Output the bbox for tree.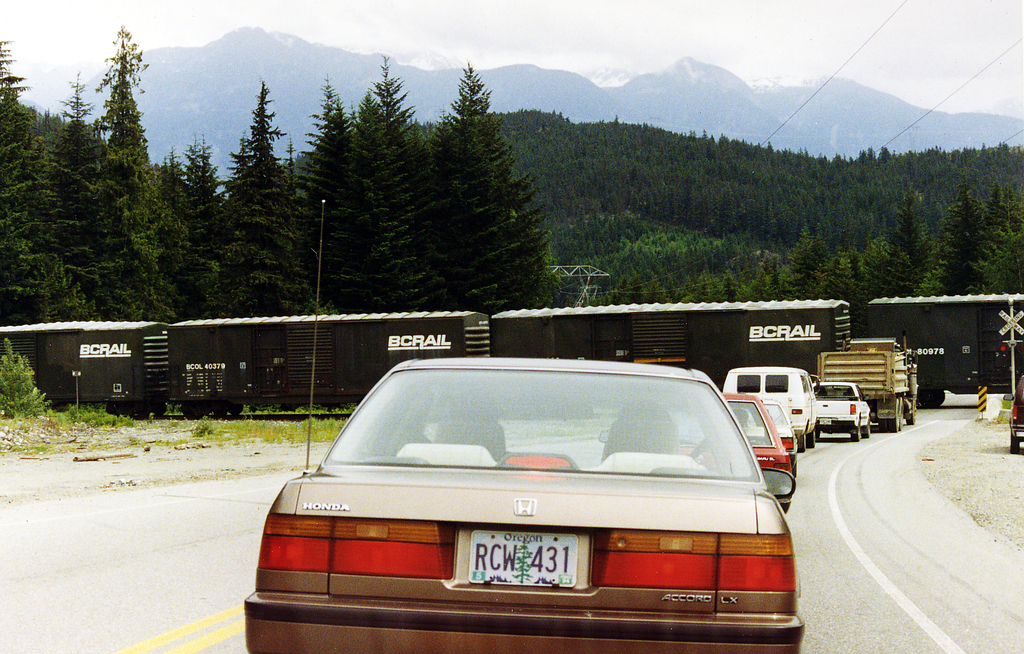
bbox(300, 65, 362, 265).
